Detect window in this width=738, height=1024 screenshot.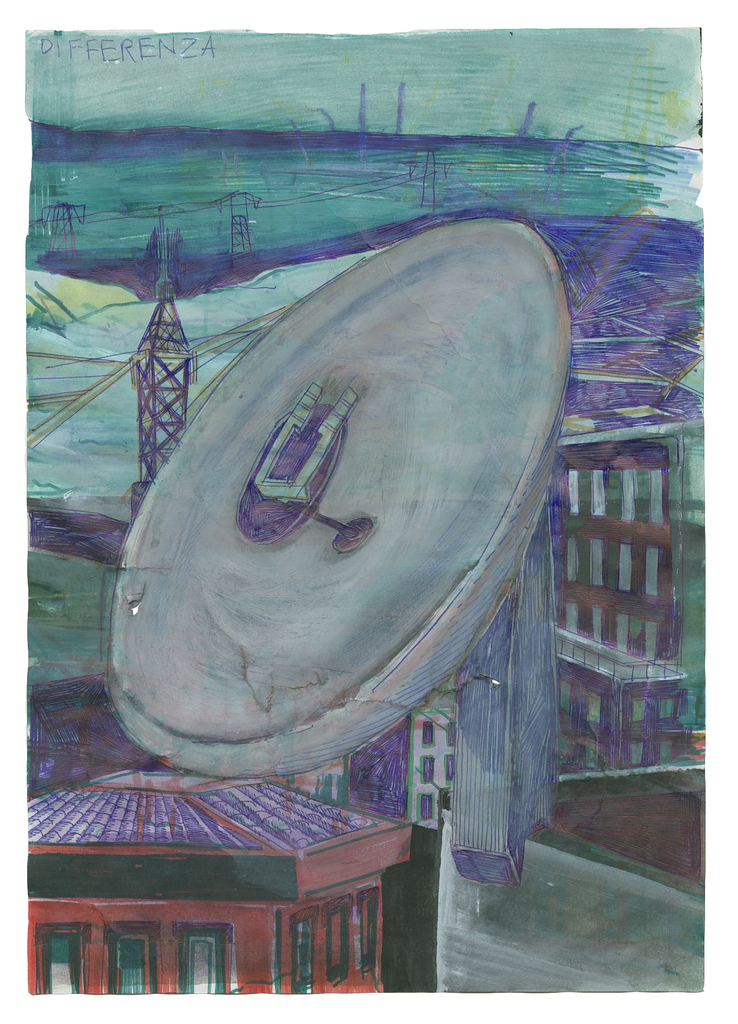
Detection: {"left": 422, "top": 792, "right": 437, "bottom": 818}.
